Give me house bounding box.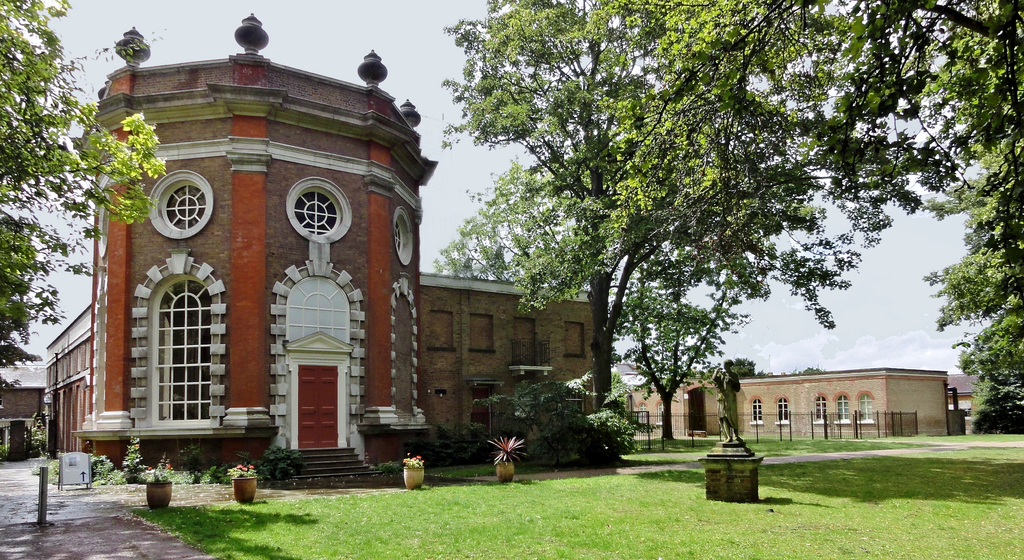
627 365 959 451.
